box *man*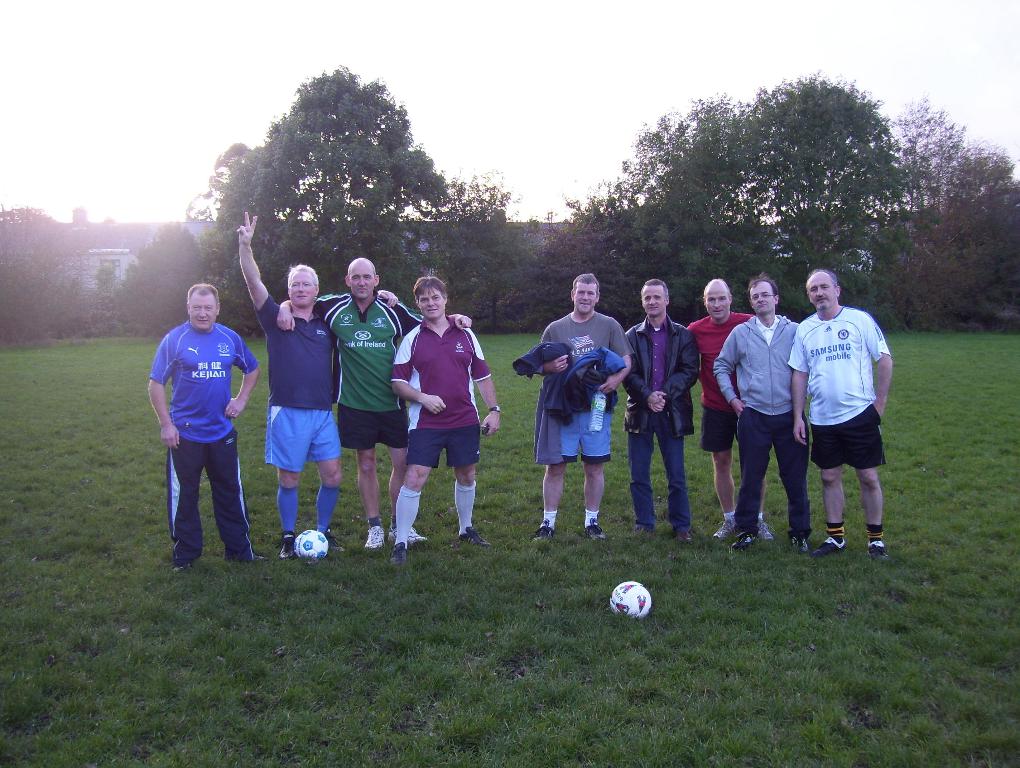
(left=535, top=278, right=631, bottom=540)
